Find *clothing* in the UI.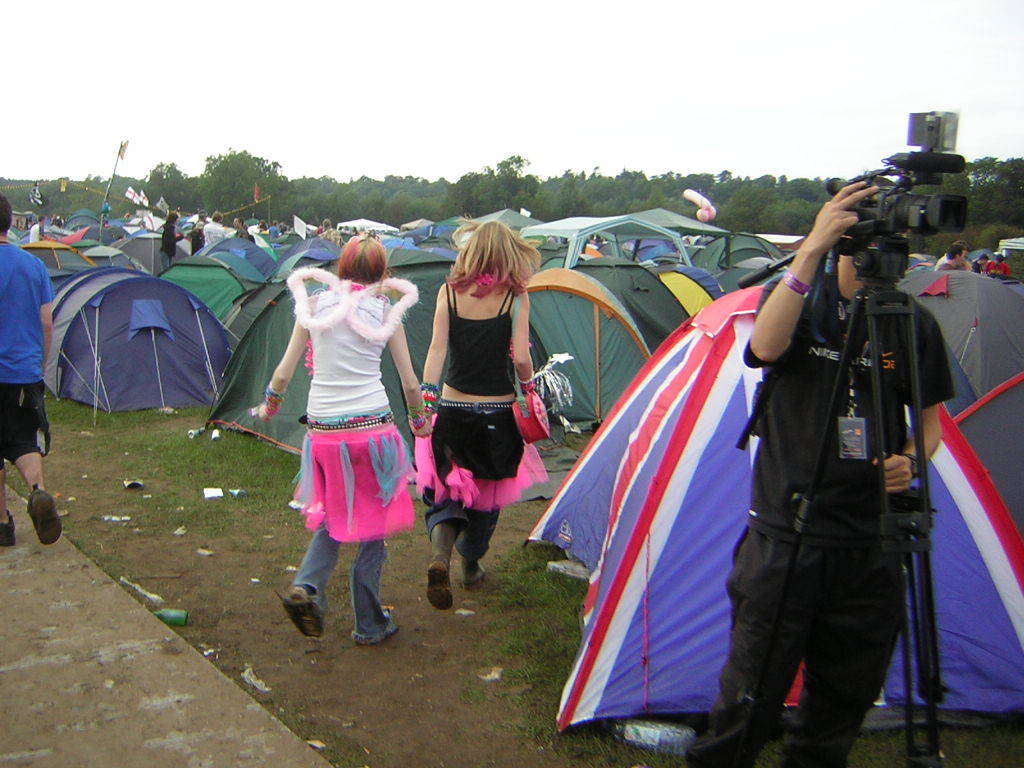
UI element at pyautogui.locateOnScreen(934, 257, 963, 271).
